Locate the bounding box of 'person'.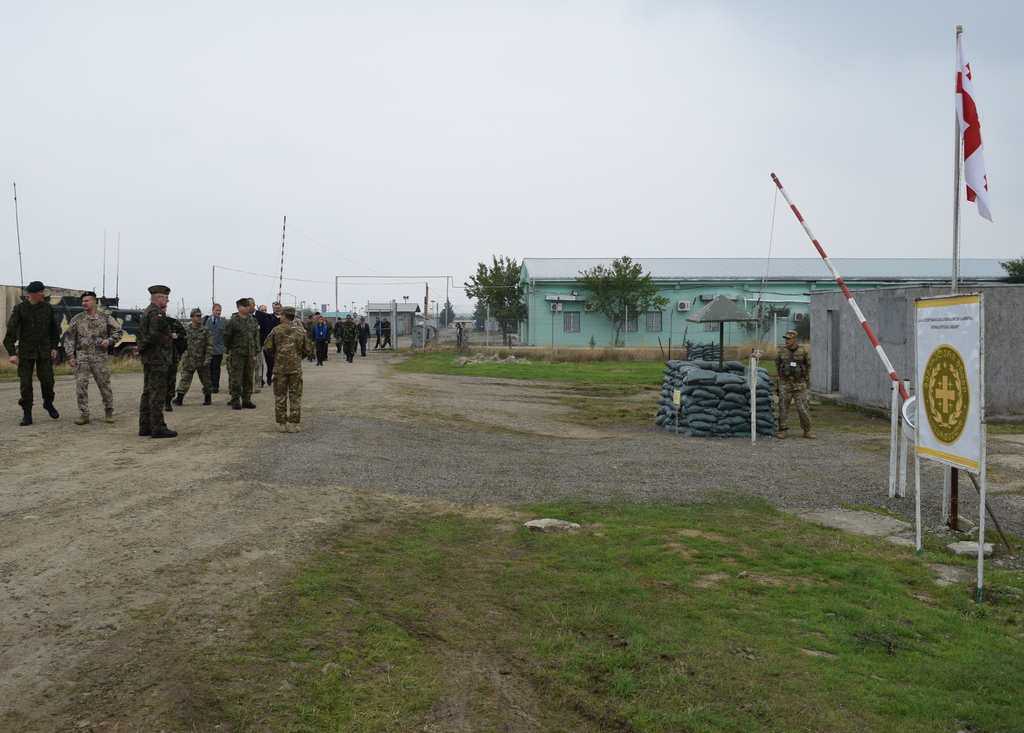
Bounding box: 173:303:216:408.
